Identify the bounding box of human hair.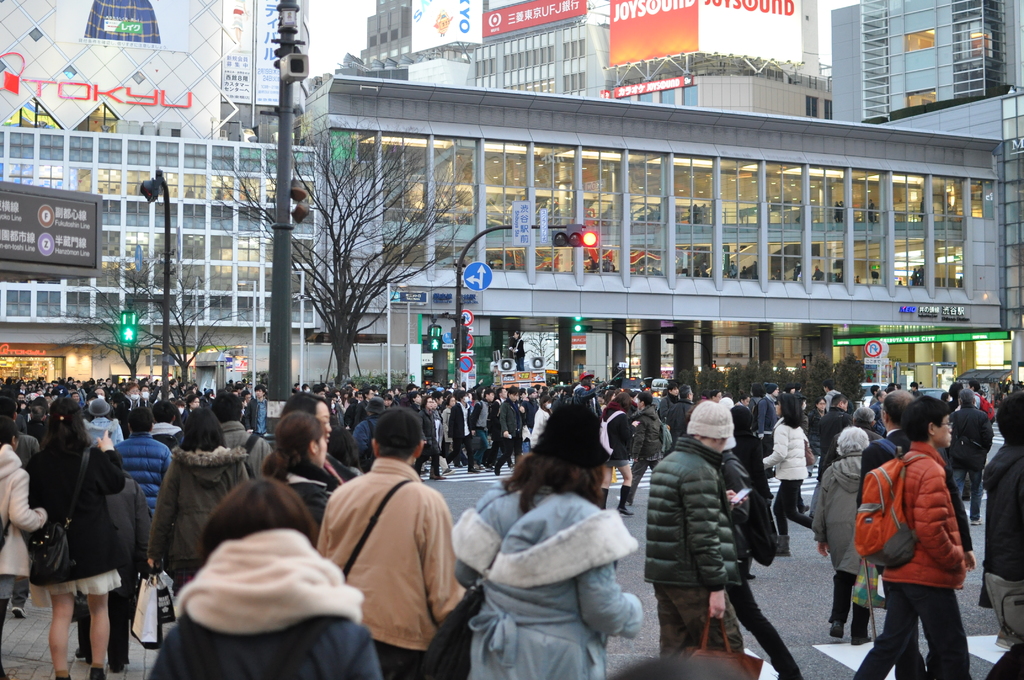
[left=262, top=409, right=326, bottom=490].
